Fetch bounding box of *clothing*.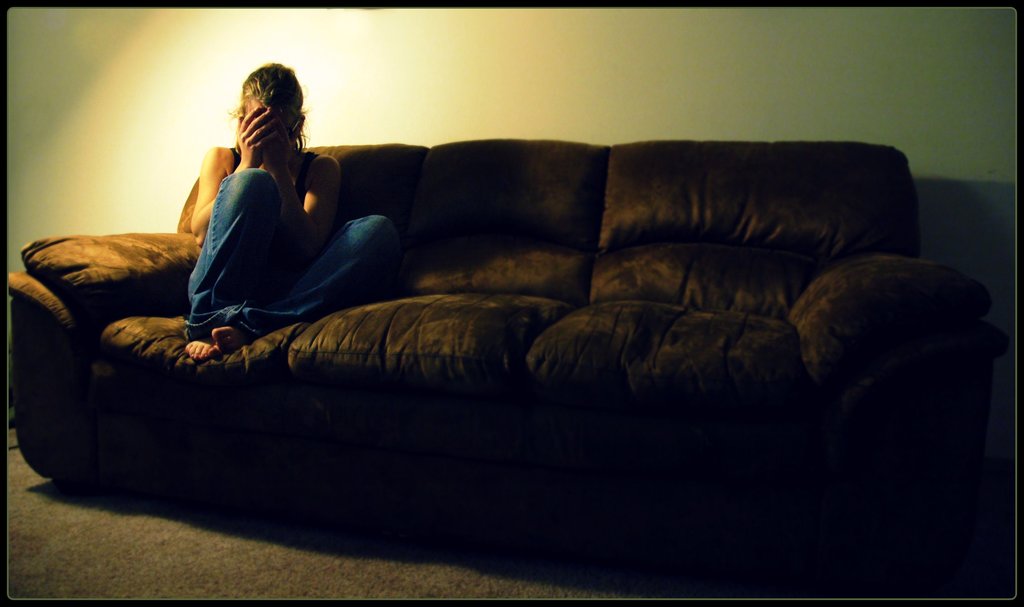
Bbox: crop(159, 89, 366, 351).
